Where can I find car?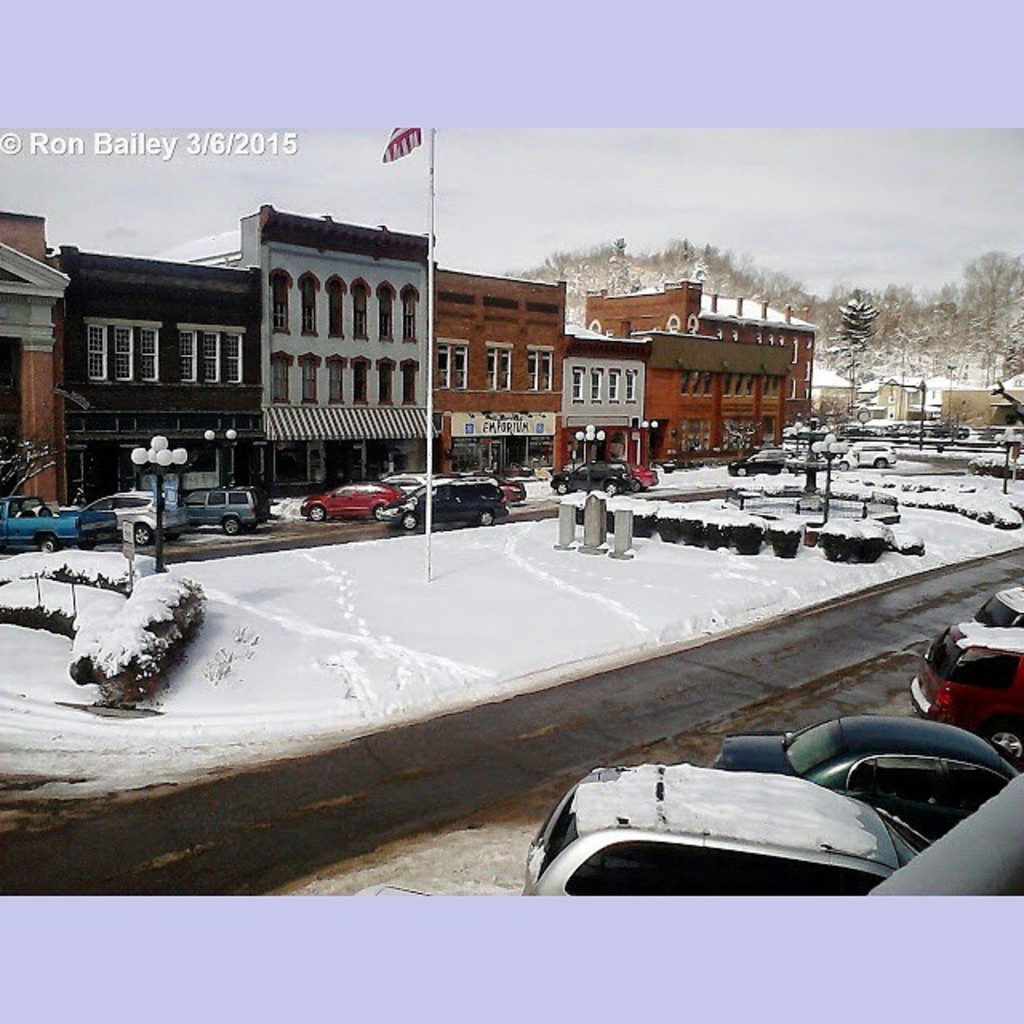
You can find it at (x1=379, y1=467, x2=502, y2=533).
